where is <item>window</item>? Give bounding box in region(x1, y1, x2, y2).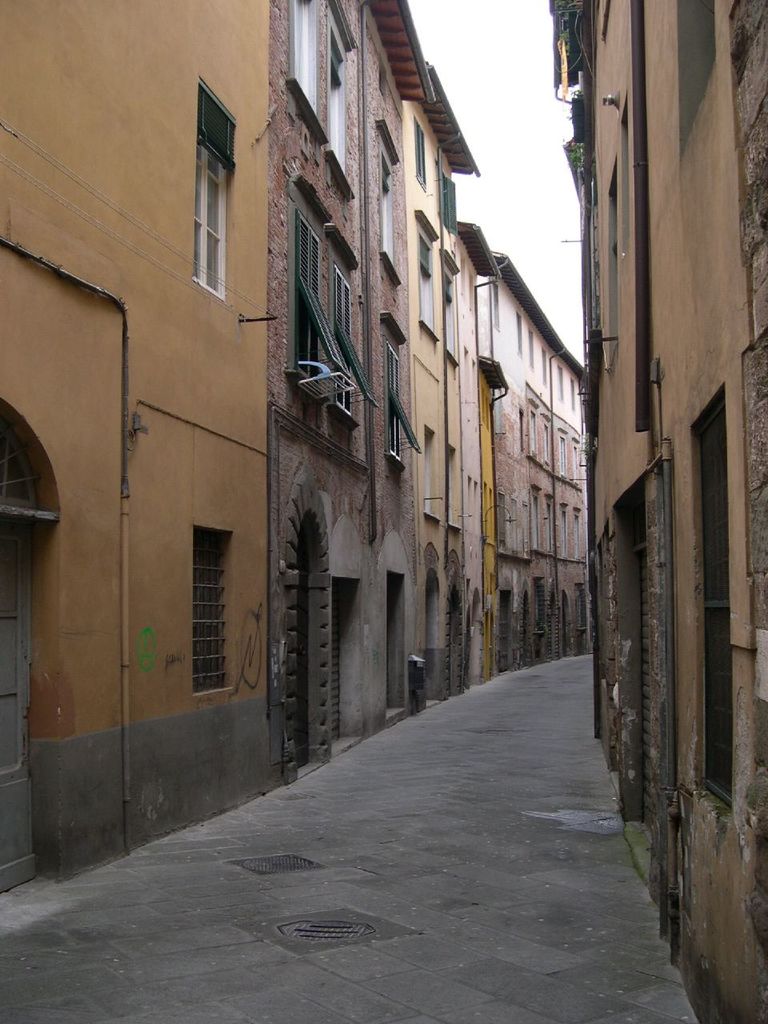
region(558, 438, 570, 482).
